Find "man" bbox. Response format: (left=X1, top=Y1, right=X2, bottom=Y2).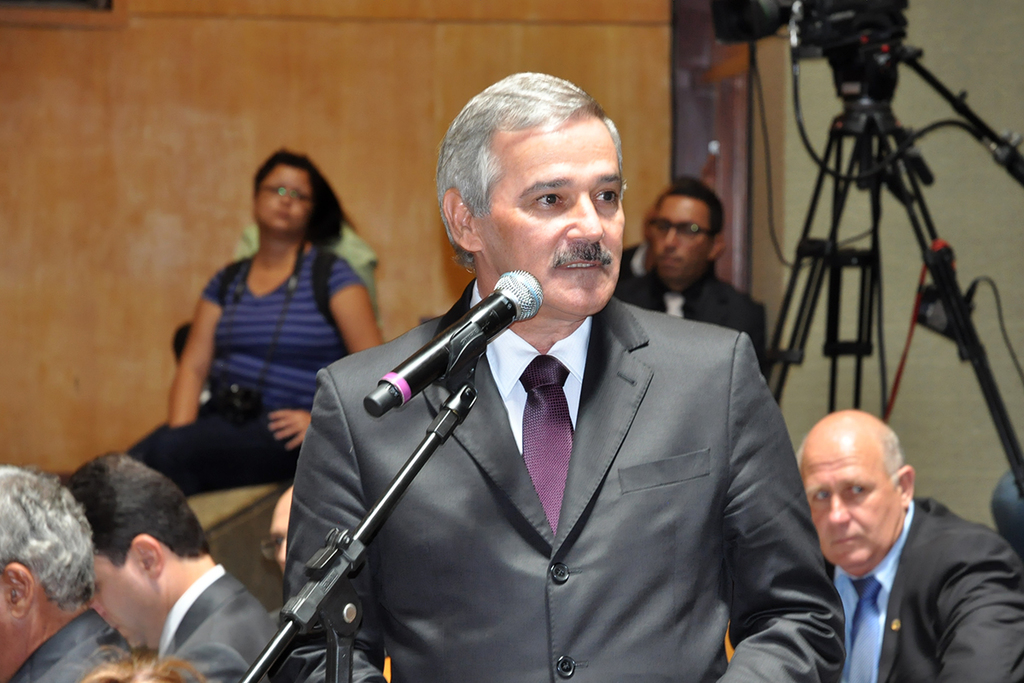
(left=618, top=178, right=683, bottom=289).
